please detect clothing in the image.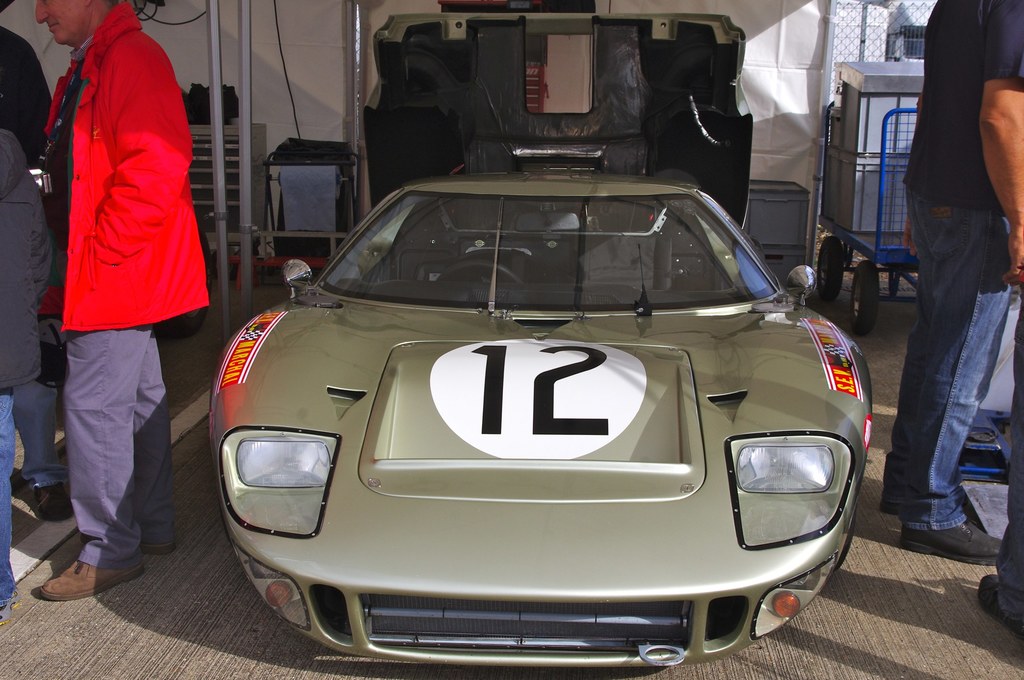
{"x1": 43, "y1": 0, "x2": 218, "y2": 465}.
